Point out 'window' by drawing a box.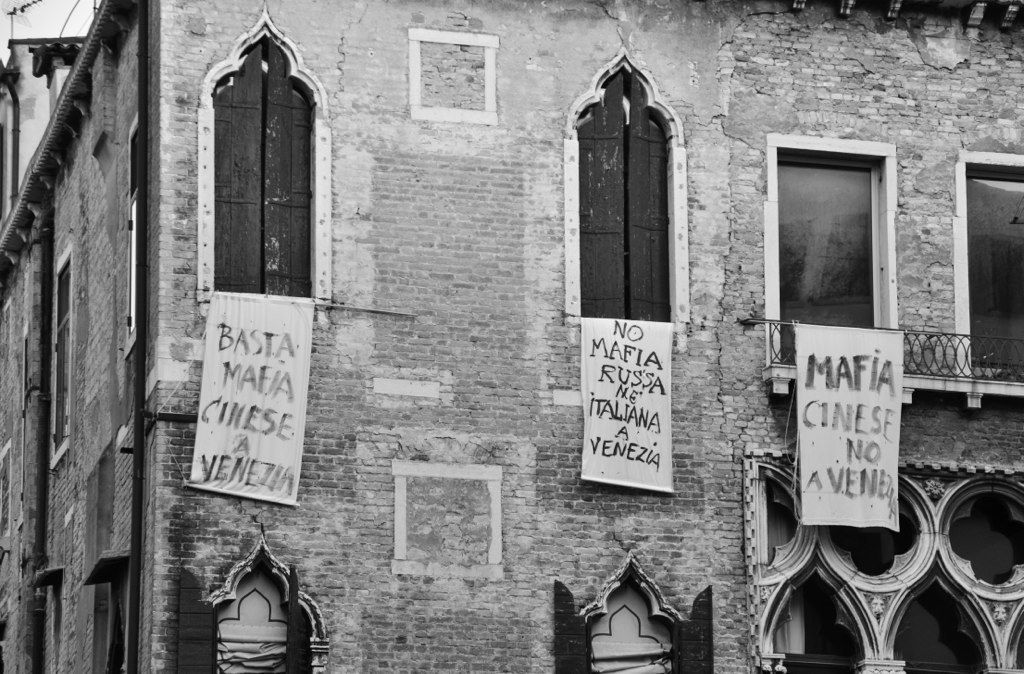
<bbox>970, 172, 1023, 374</bbox>.
